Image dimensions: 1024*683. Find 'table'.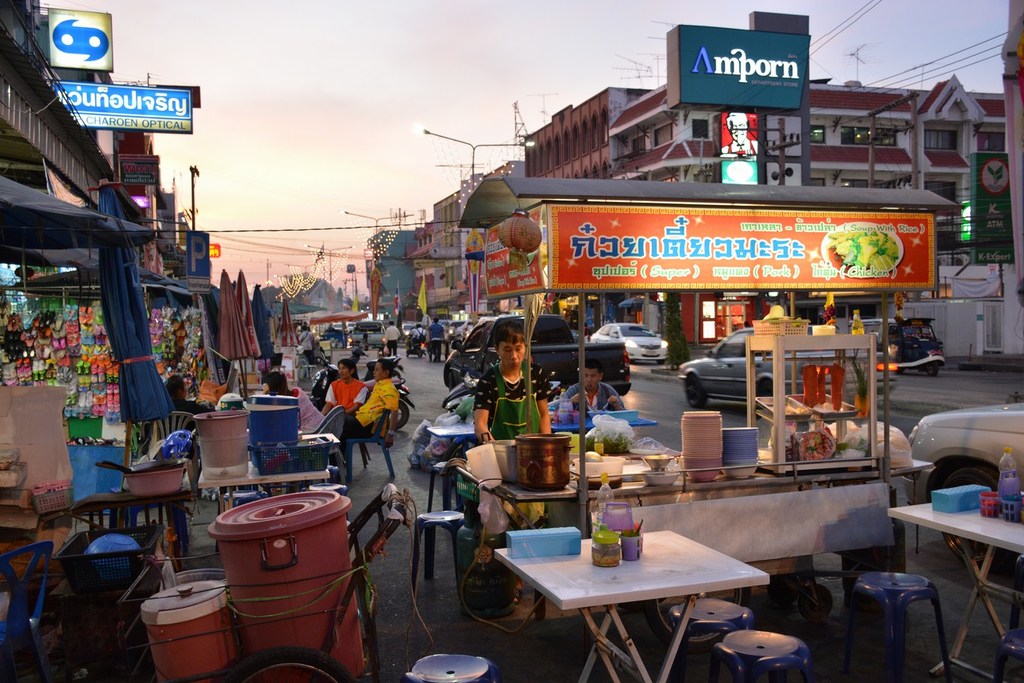
[495,533,774,682].
